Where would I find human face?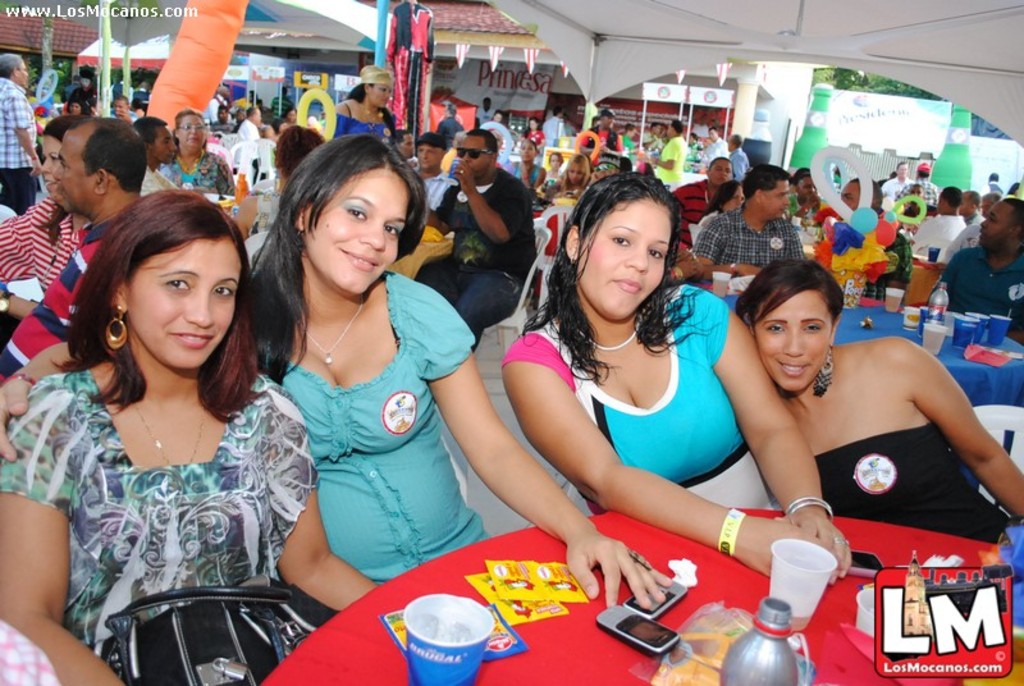
At x1=128, y1=235, x2=243, y2=363.
